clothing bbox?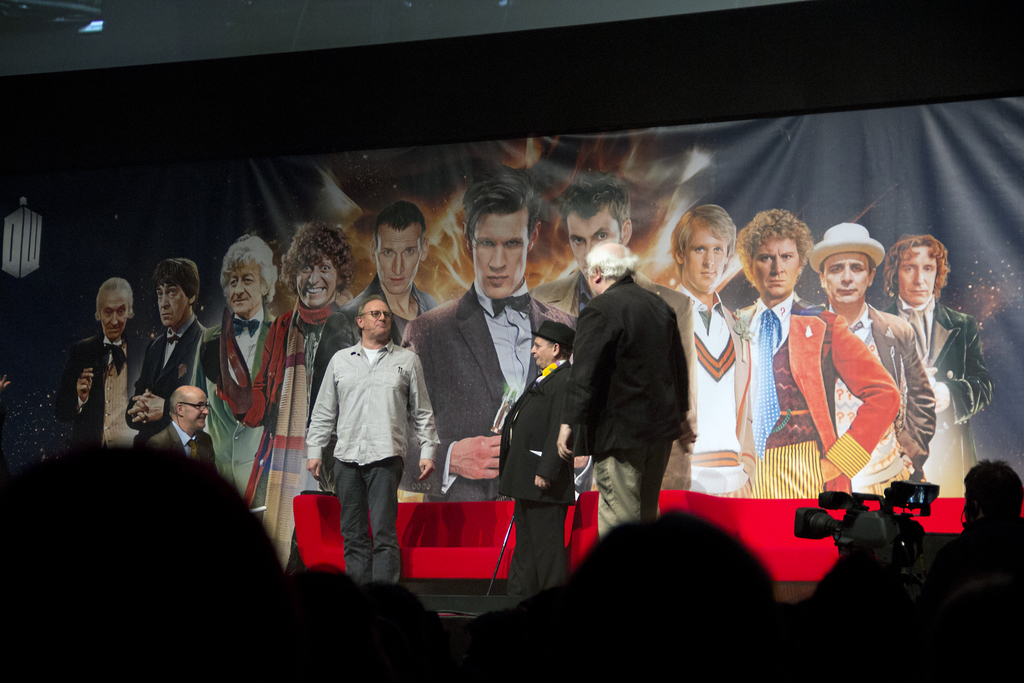
238, 290, 352, 566
